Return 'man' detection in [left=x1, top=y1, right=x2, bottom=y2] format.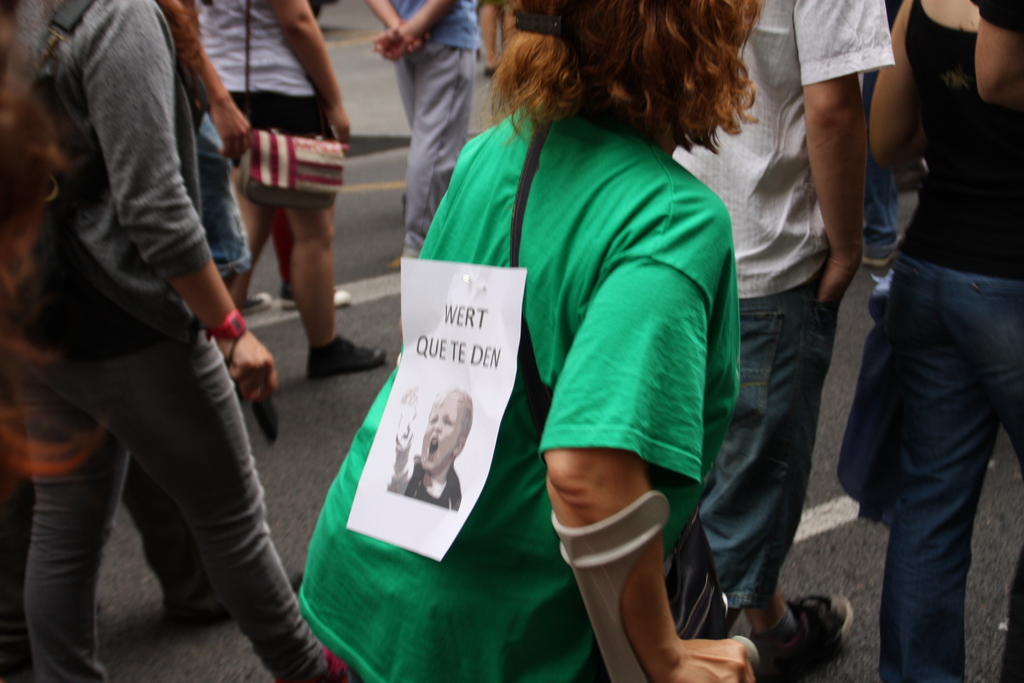
[left=15, top=0, right=303, bottom=650].
